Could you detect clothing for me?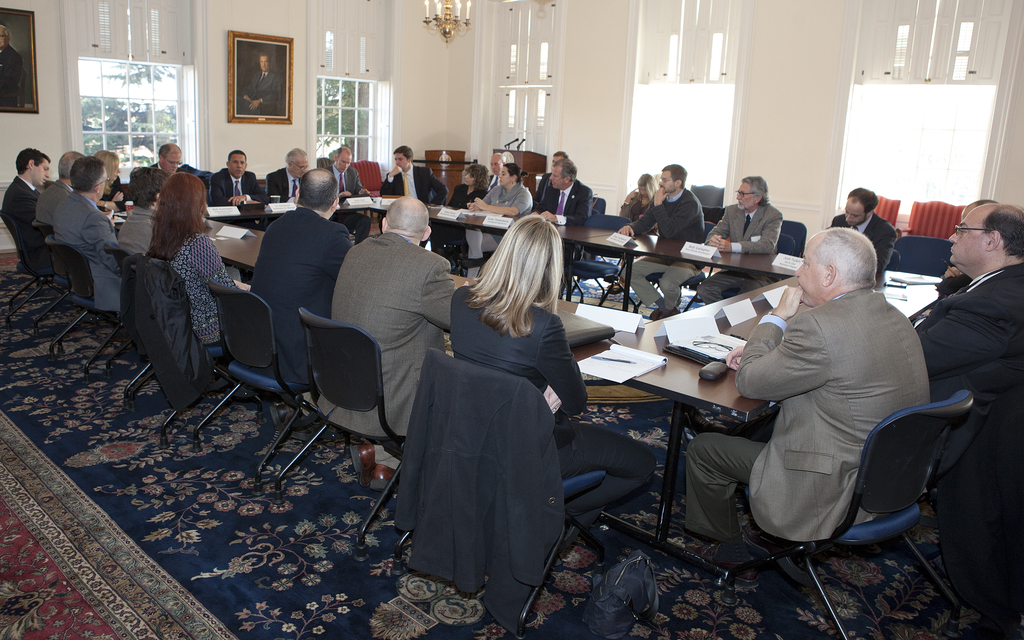
Detection result: Rect(529, 172, 588, 220).
